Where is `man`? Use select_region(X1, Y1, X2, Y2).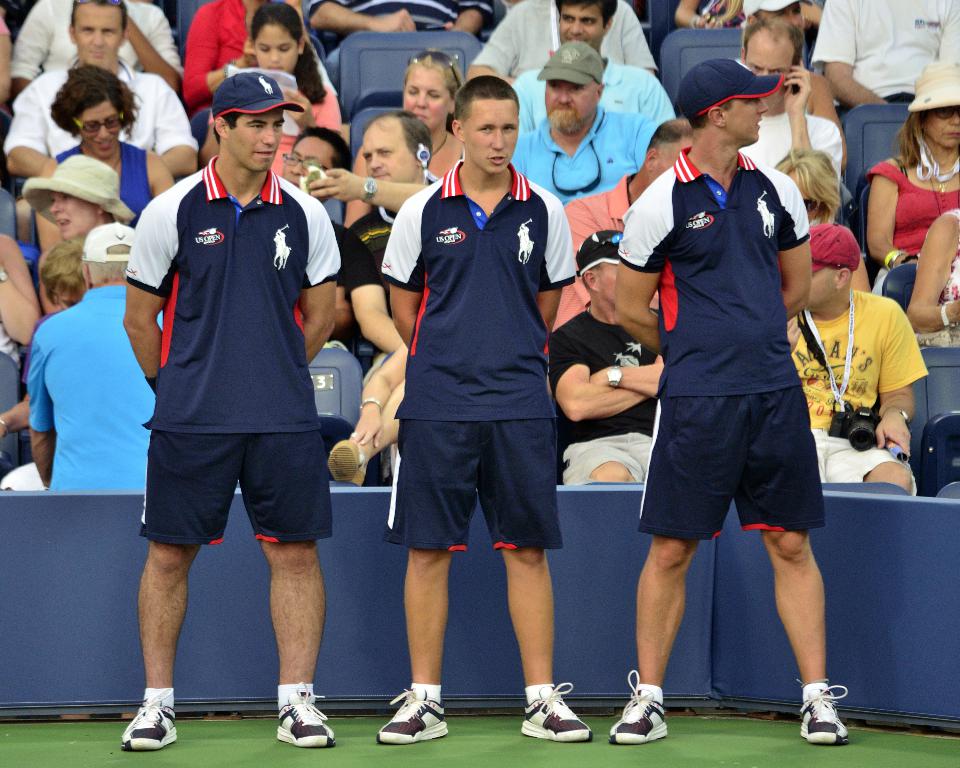
select_region(778, 222, 913, 491).
